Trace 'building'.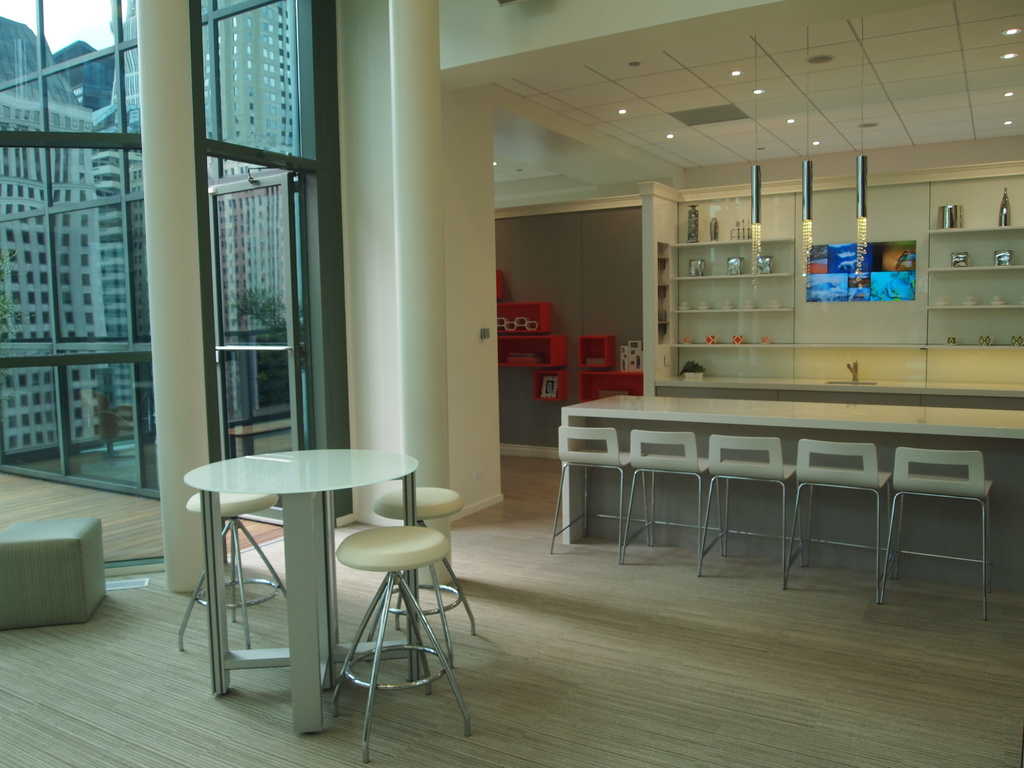
Traced to rect(0, 0, 308, 456).
